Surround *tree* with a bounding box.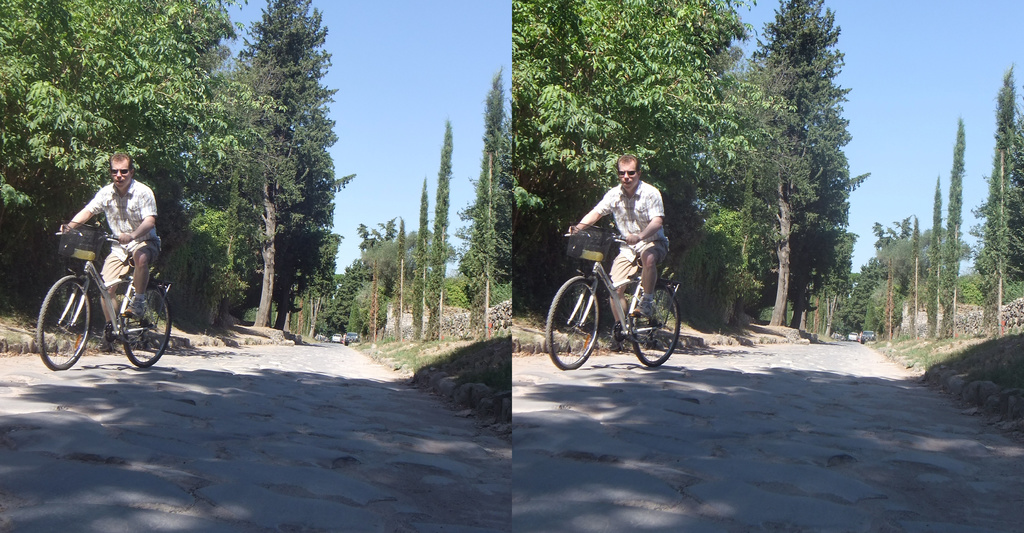
BBox(0, 0, 229, 282).
